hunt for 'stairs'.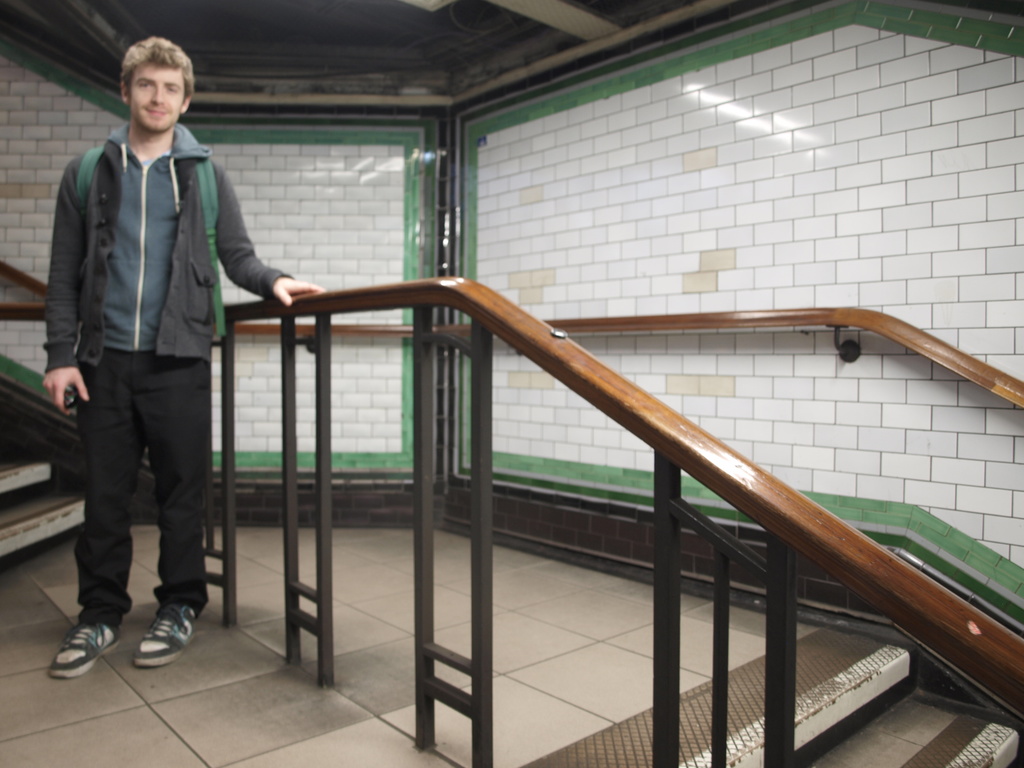
Hunted down at bbox=(0, 456, 91, 557).
